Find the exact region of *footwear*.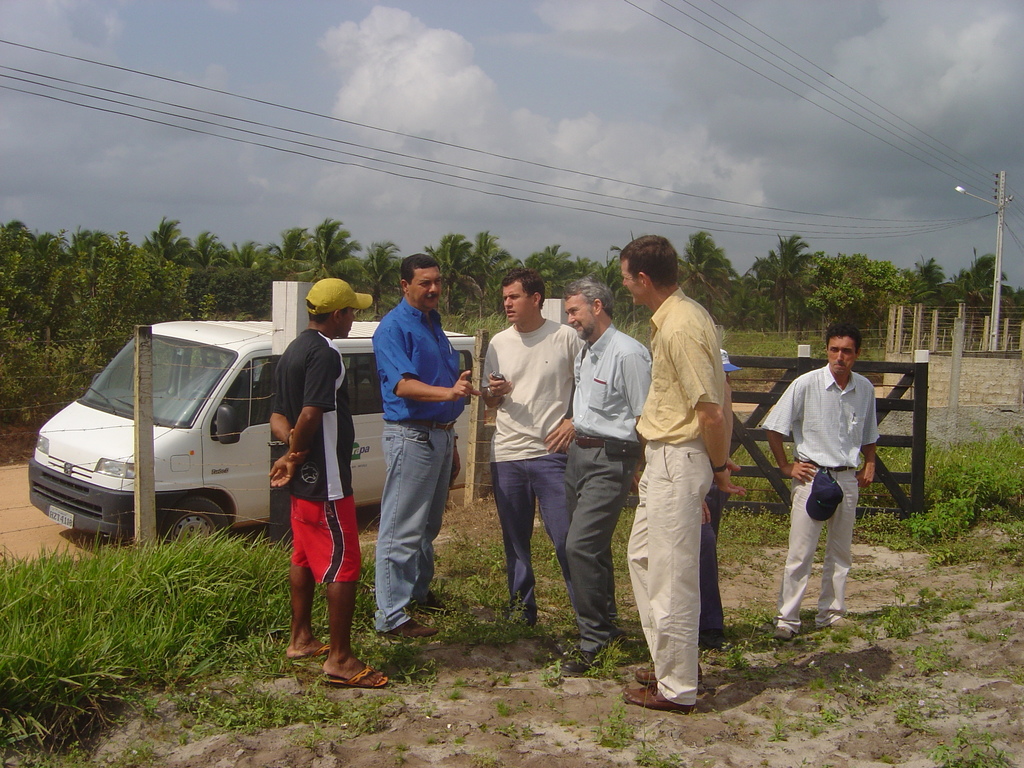
Exact region: (819,612,854,628).
